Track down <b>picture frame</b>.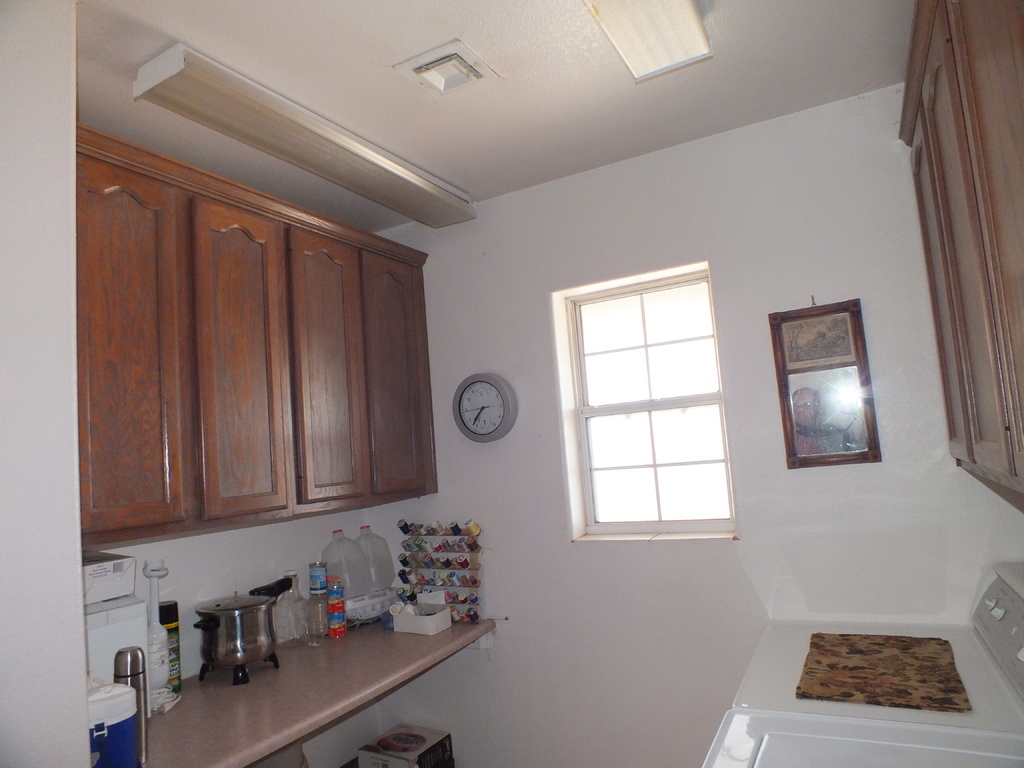
Tracked to crop(775, 294, 886, 494).
